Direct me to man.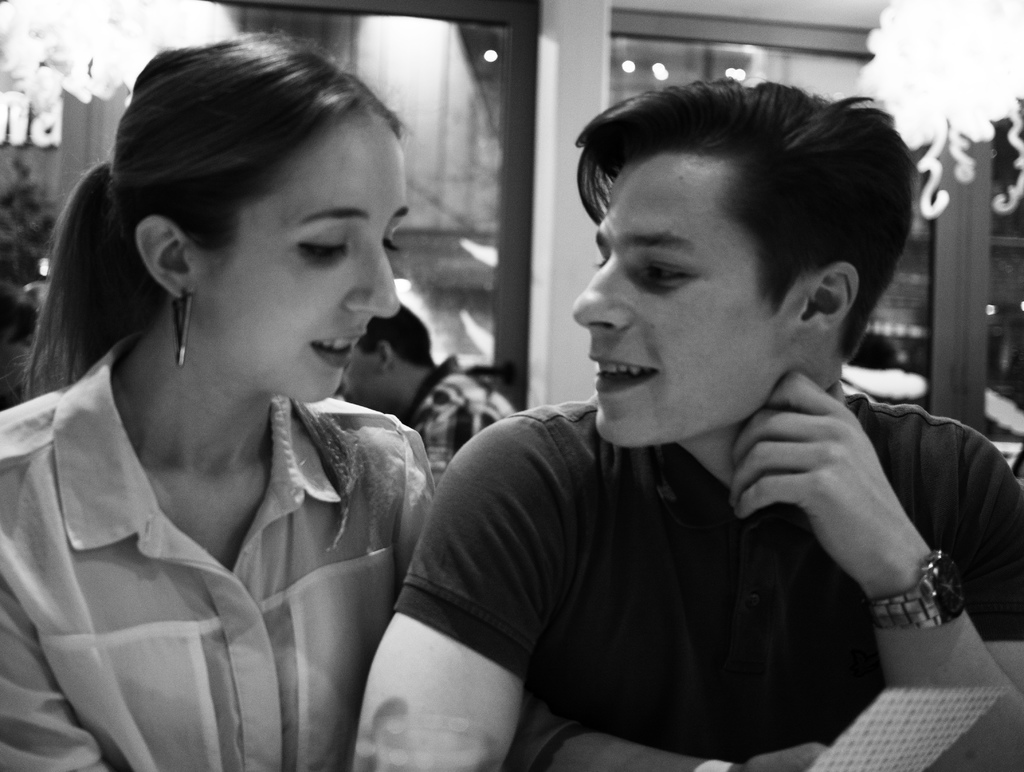
Direction: box(319, 64, 982, 747).
